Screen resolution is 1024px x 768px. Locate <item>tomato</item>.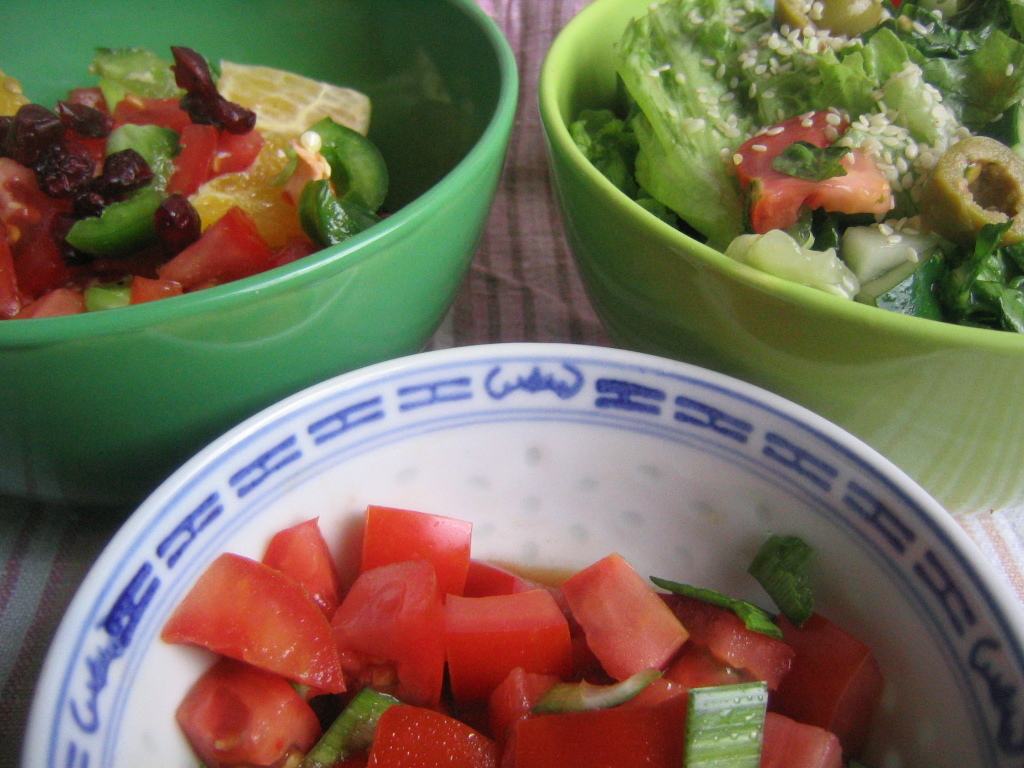
x1=114, y1=89, x2=199, y2=188.
